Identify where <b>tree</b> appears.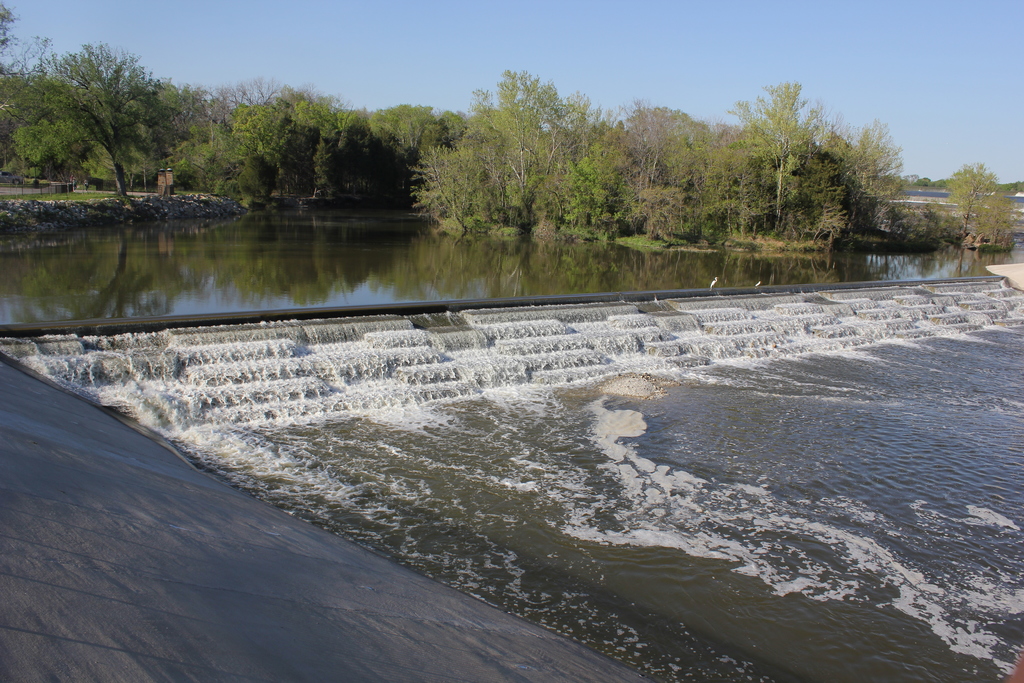
Appears at box(202, 73, 278, 208).
